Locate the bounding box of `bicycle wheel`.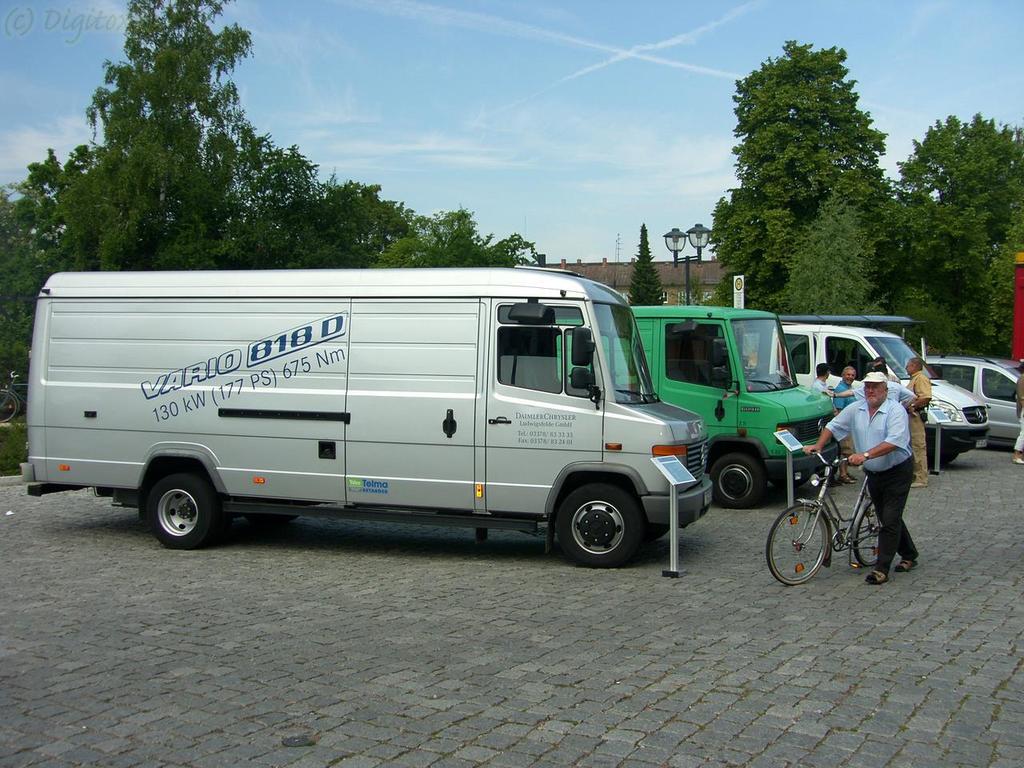
Bounding box: bbox=(0, 387, 18, 423).
